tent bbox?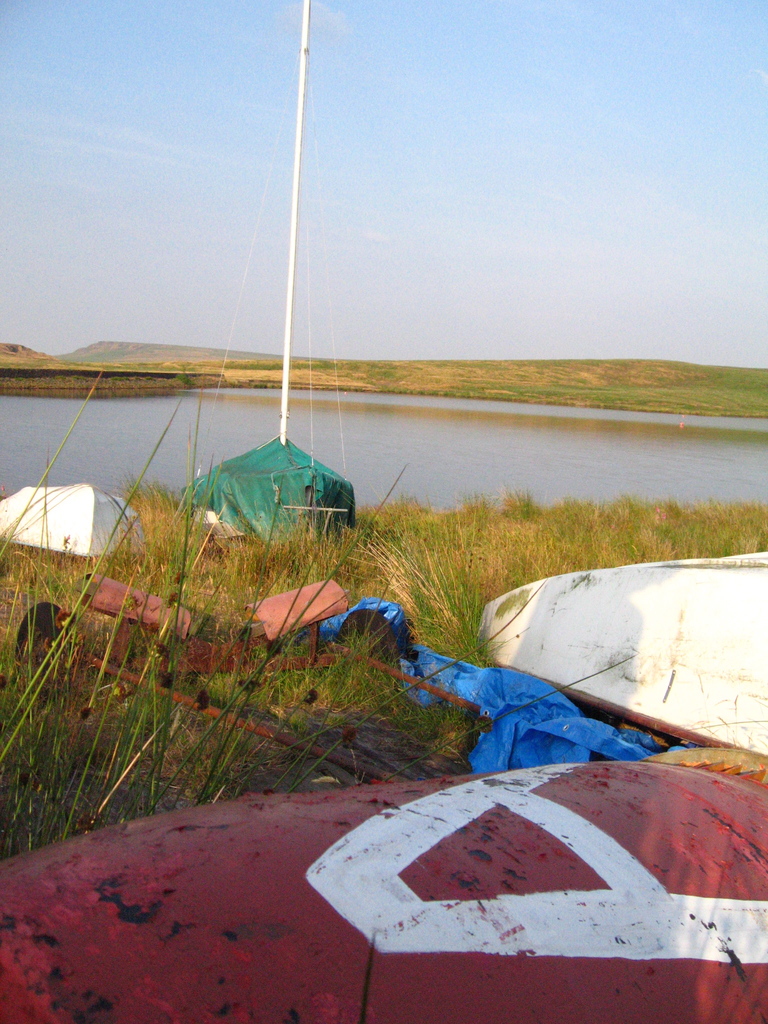
box=[0, 474, 171, 570]
